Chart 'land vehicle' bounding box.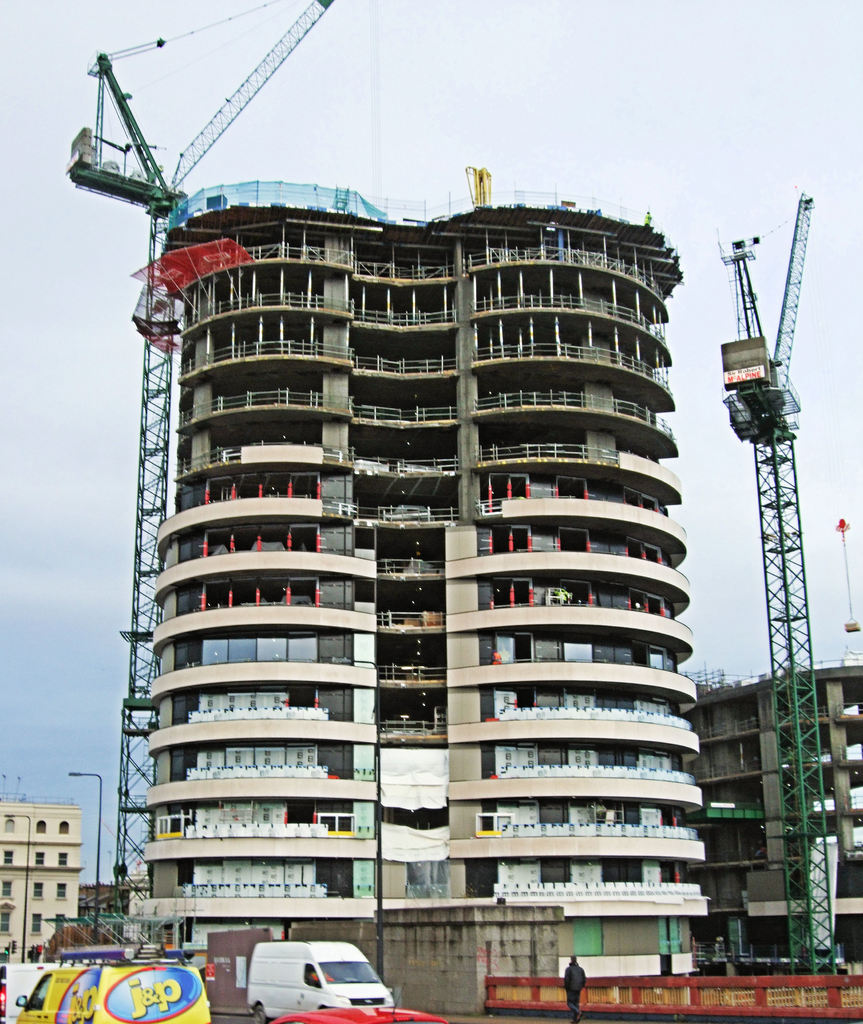
Charted: bbox=[271, 1006, 450, 1023].
